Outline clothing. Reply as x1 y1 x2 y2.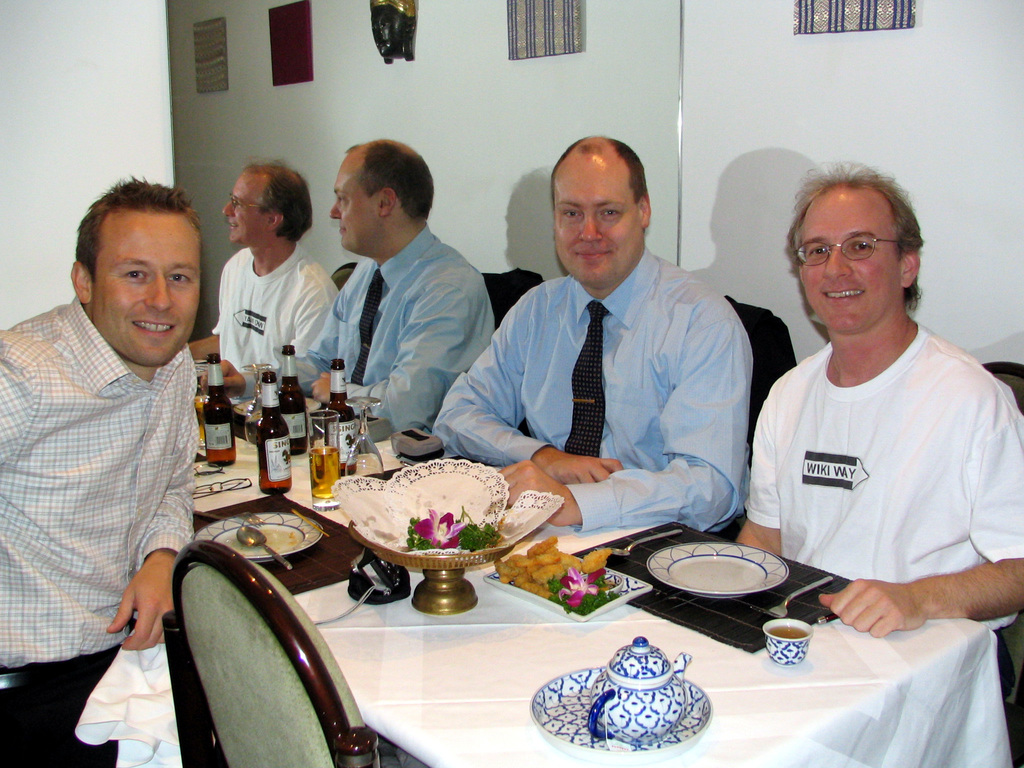
0 301 205 767.
